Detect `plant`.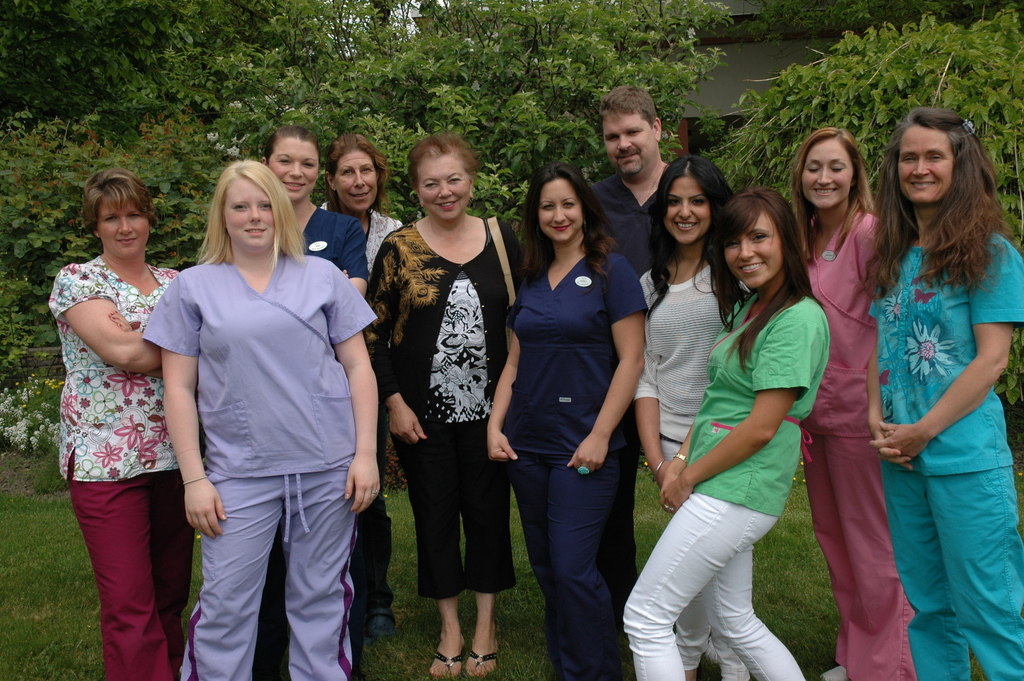
Detected at 703,6,1023,420.
